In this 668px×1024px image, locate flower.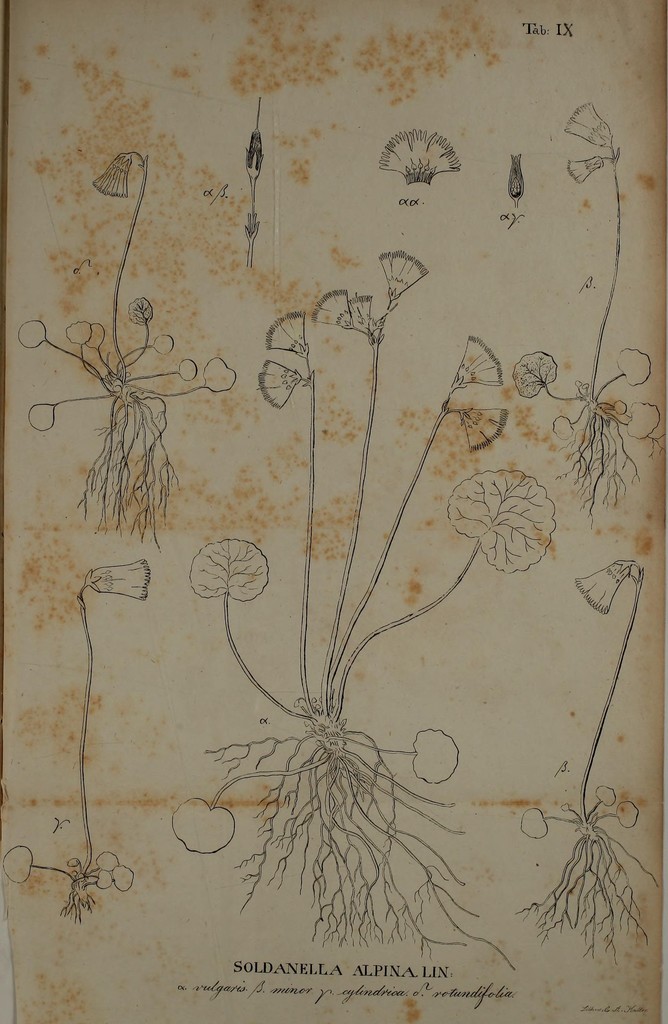
Bounding box: rect(579, 557, 633, 613).
